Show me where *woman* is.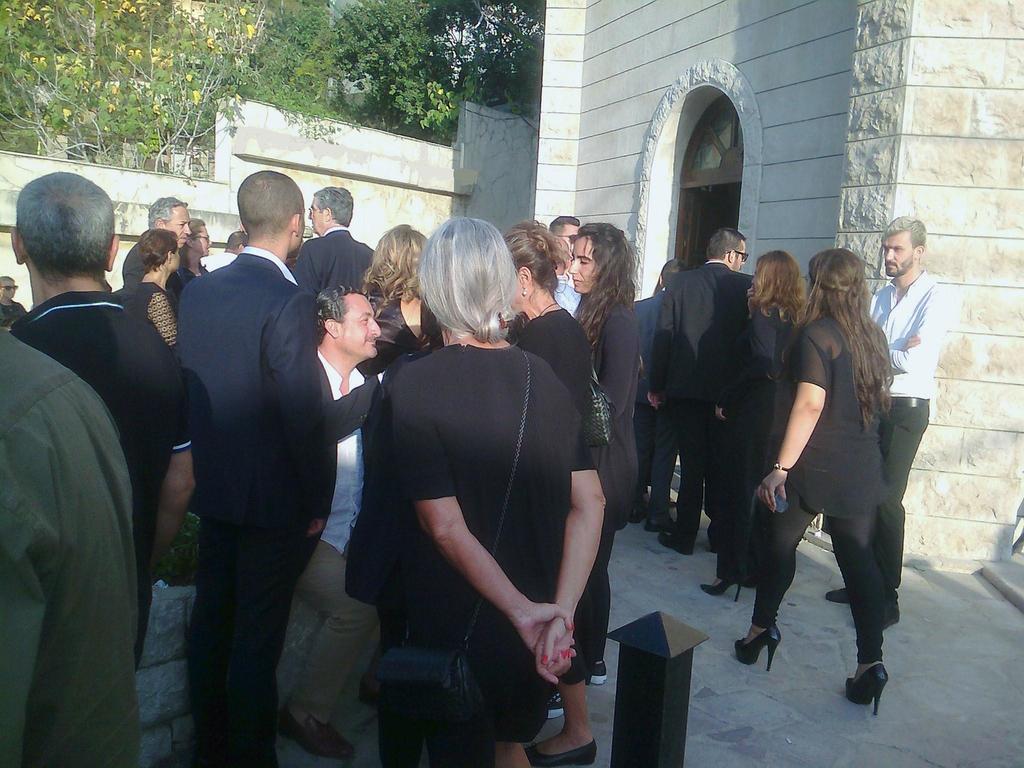
*woman* is at {"x1": 734, "y1": 248, "x2": 897, "y2": 717}.
